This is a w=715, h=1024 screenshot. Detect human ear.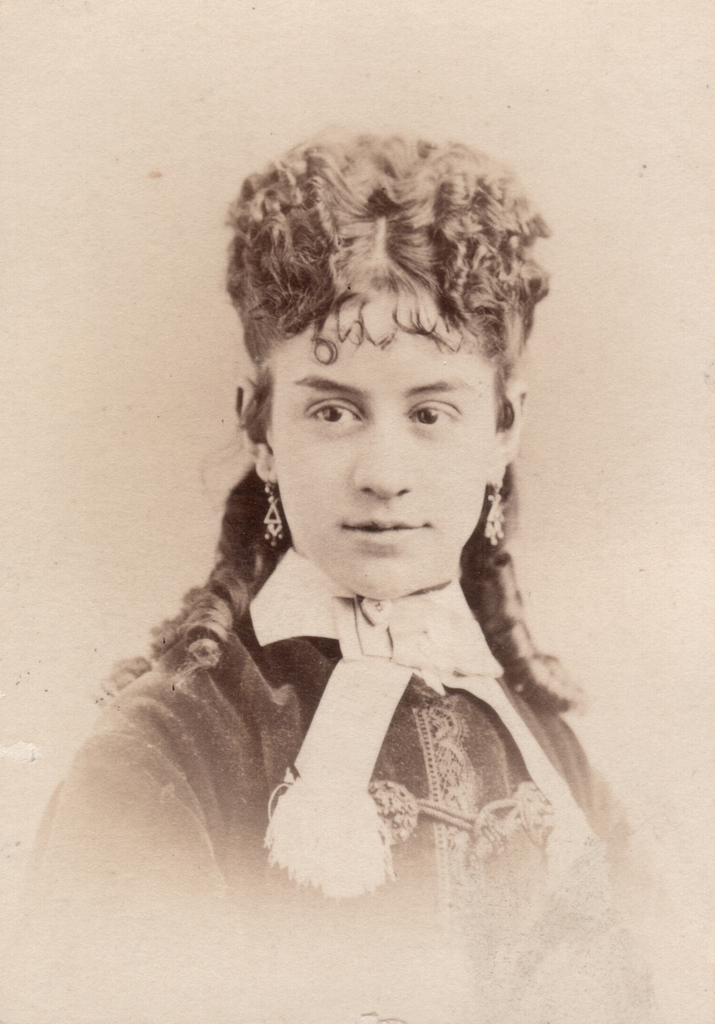
pyautogui.locateOnScreen(490, 384, 523, 472).
